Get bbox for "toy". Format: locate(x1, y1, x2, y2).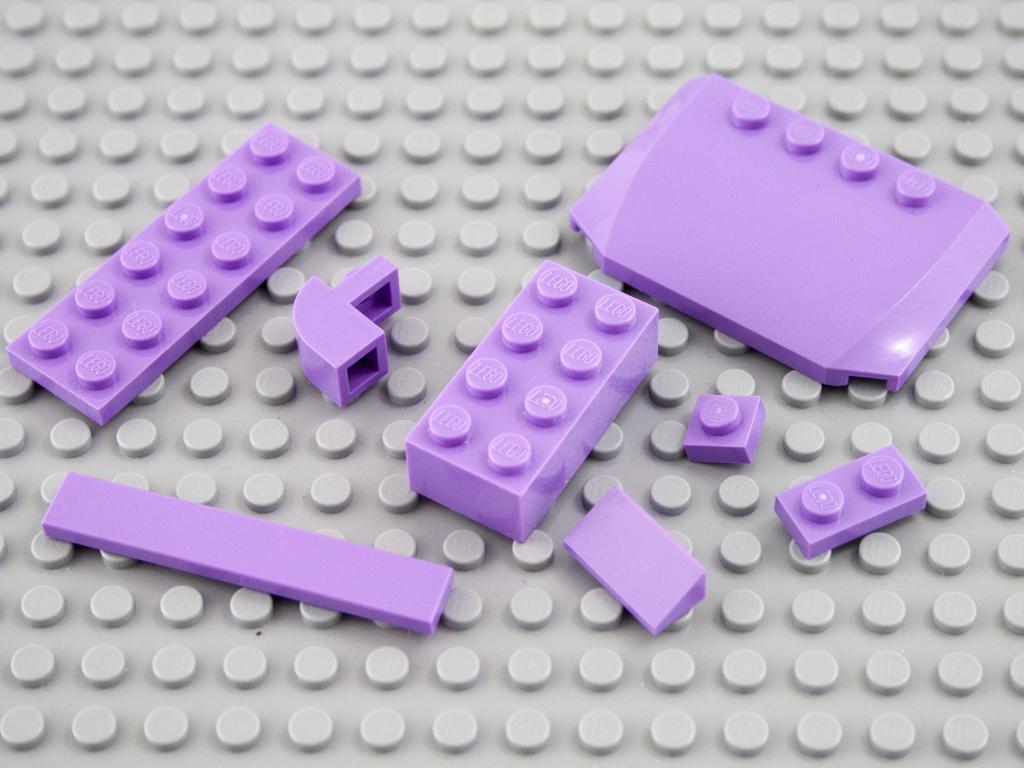
locate(295, 260, 404, 403).
